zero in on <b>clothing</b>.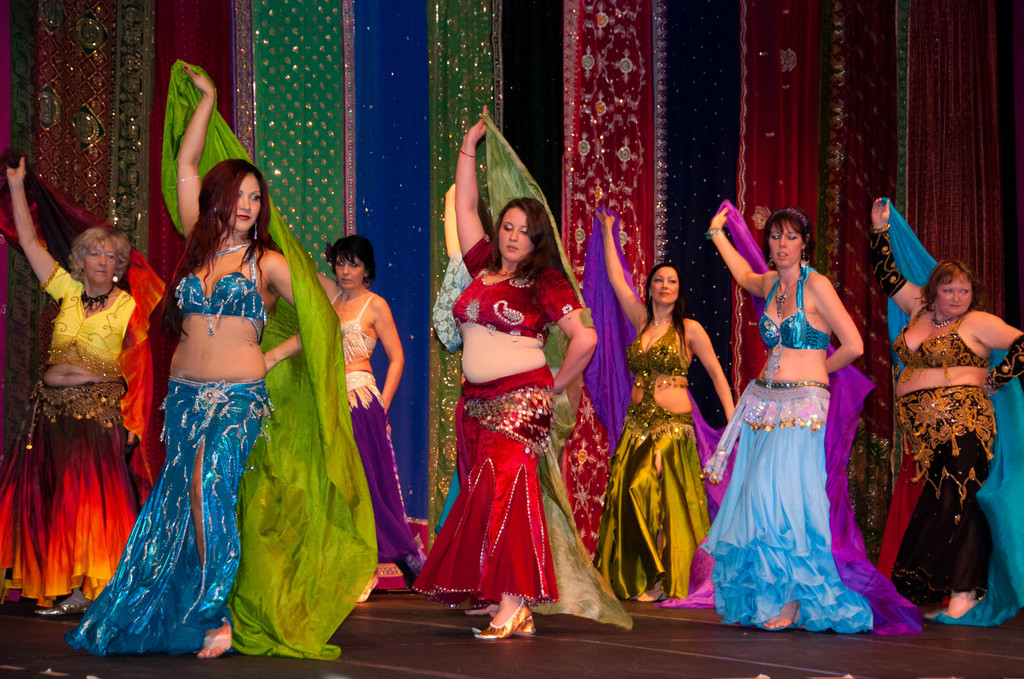
Zeroed in: region(412, 233, 588, 603).
